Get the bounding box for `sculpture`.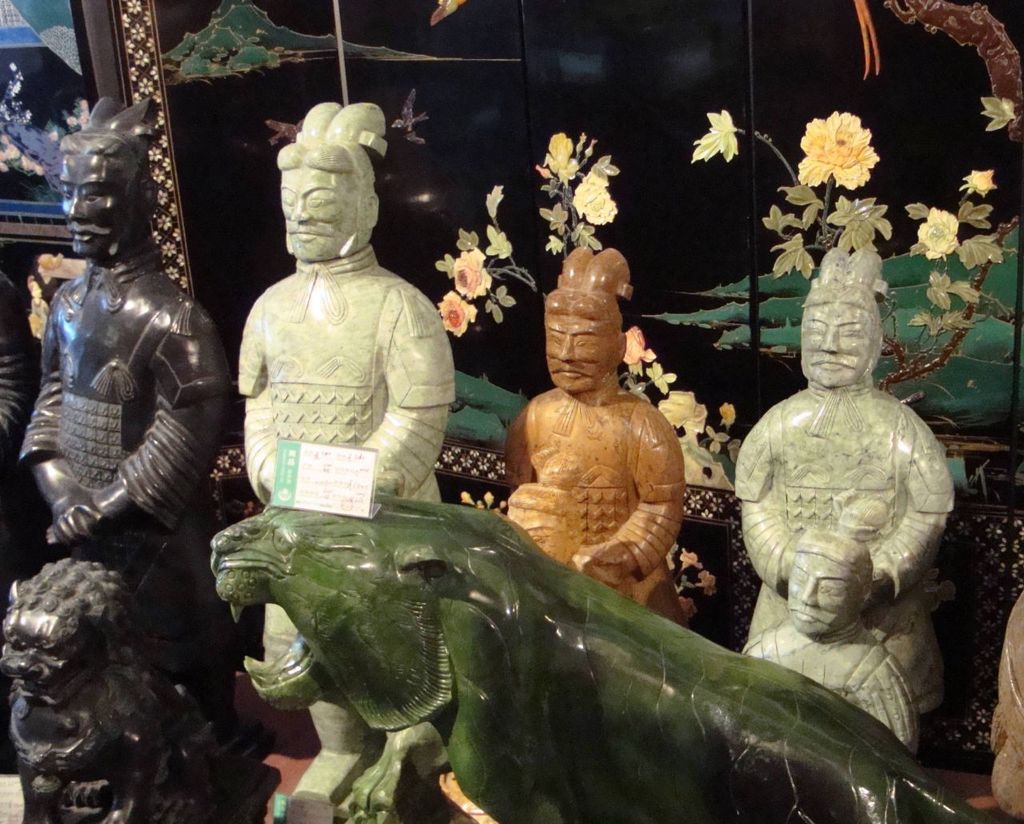
bbox=[0, 92, 258, 823].
